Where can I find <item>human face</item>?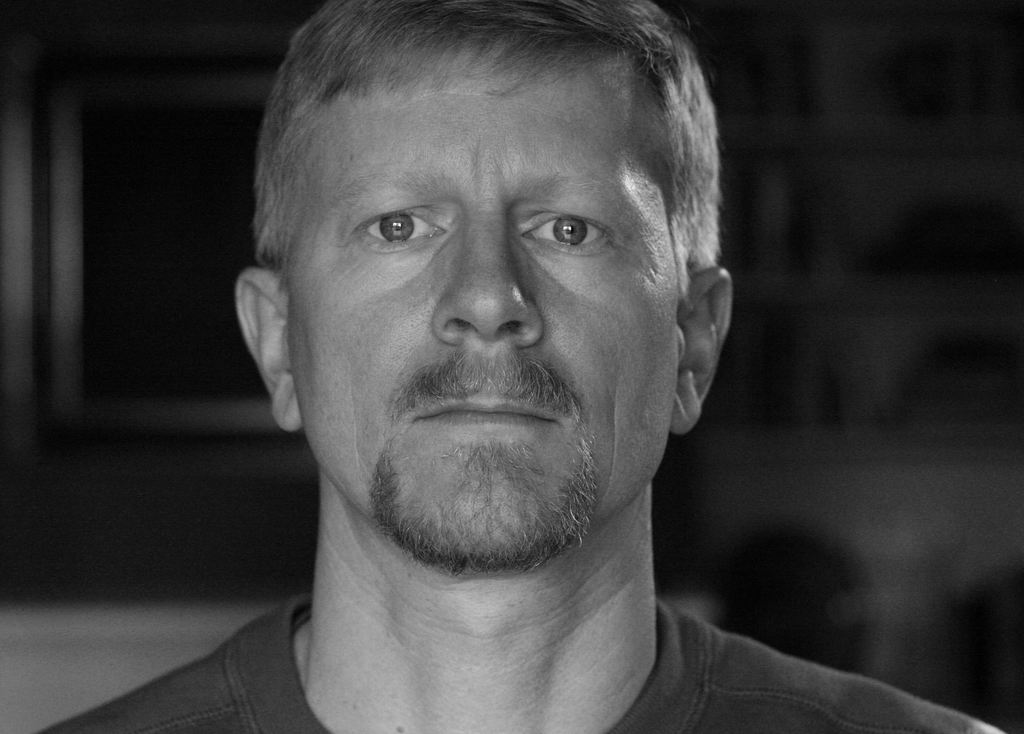
You can find it at 280,39,685,567.
